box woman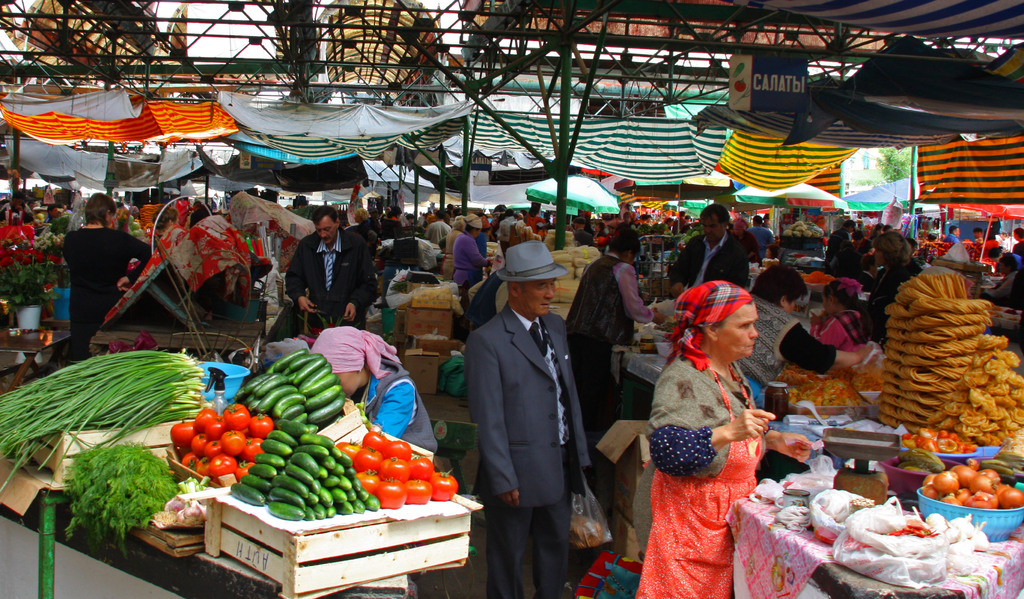
<bbox>637, 273, 795, 581</bbox>
